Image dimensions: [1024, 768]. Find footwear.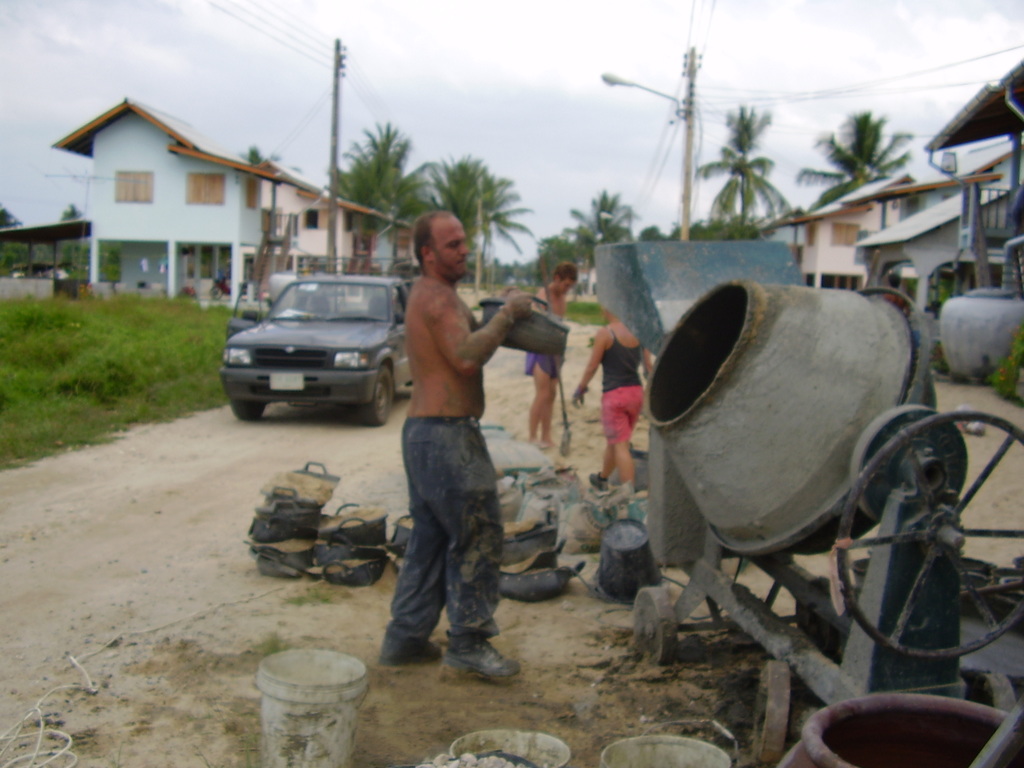
[374,628,442,666].
